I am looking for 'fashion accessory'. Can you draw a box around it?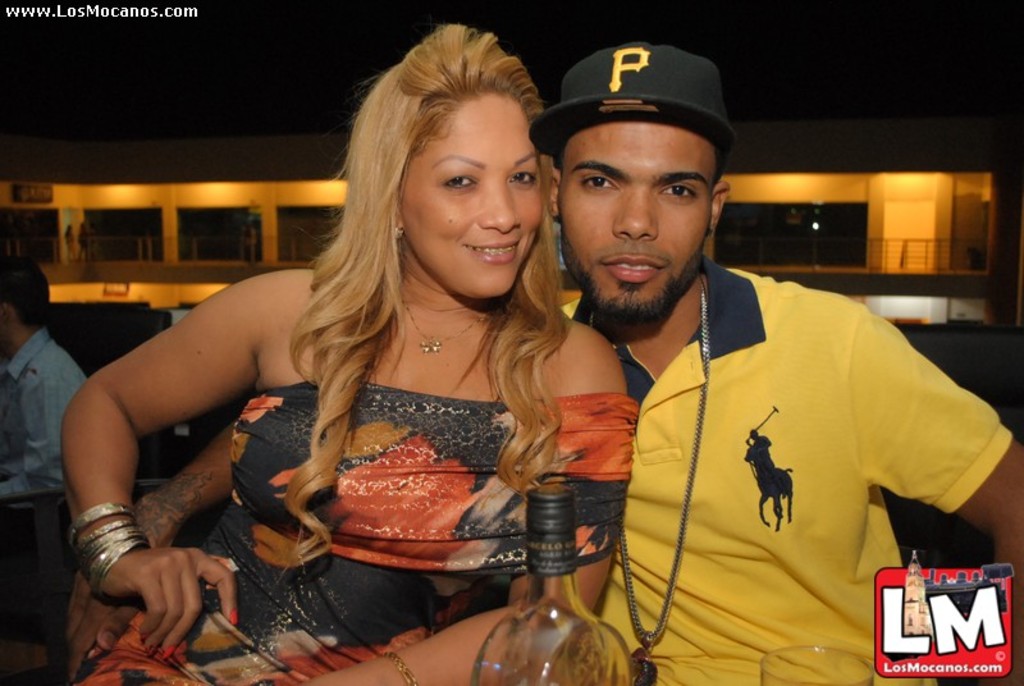
Sure, the bounding box is rect(379, 646, 419, 681).
